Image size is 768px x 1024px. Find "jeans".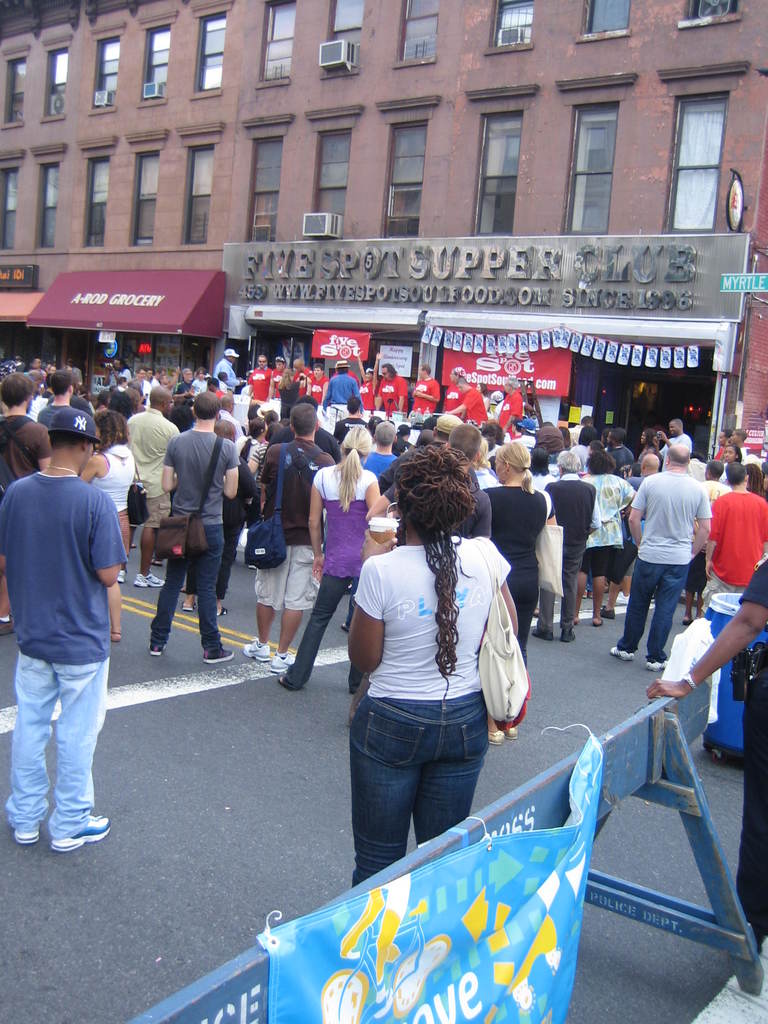
box(532, 548, 588, 634).
